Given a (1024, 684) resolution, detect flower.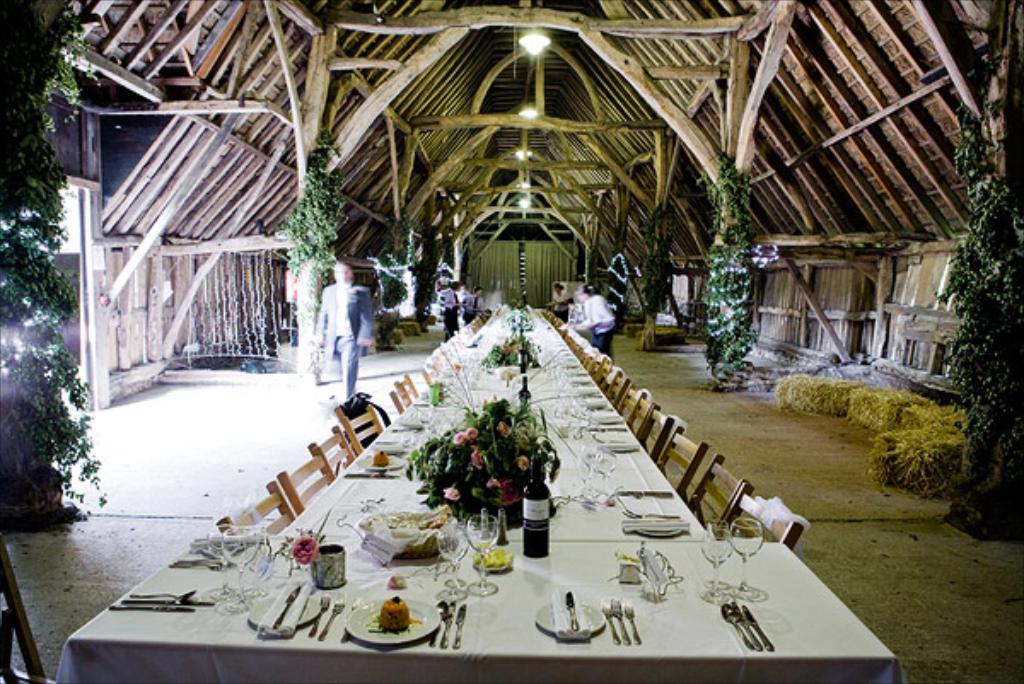
pyautogui.locateOnScreen(514, 452, 531, 467).
